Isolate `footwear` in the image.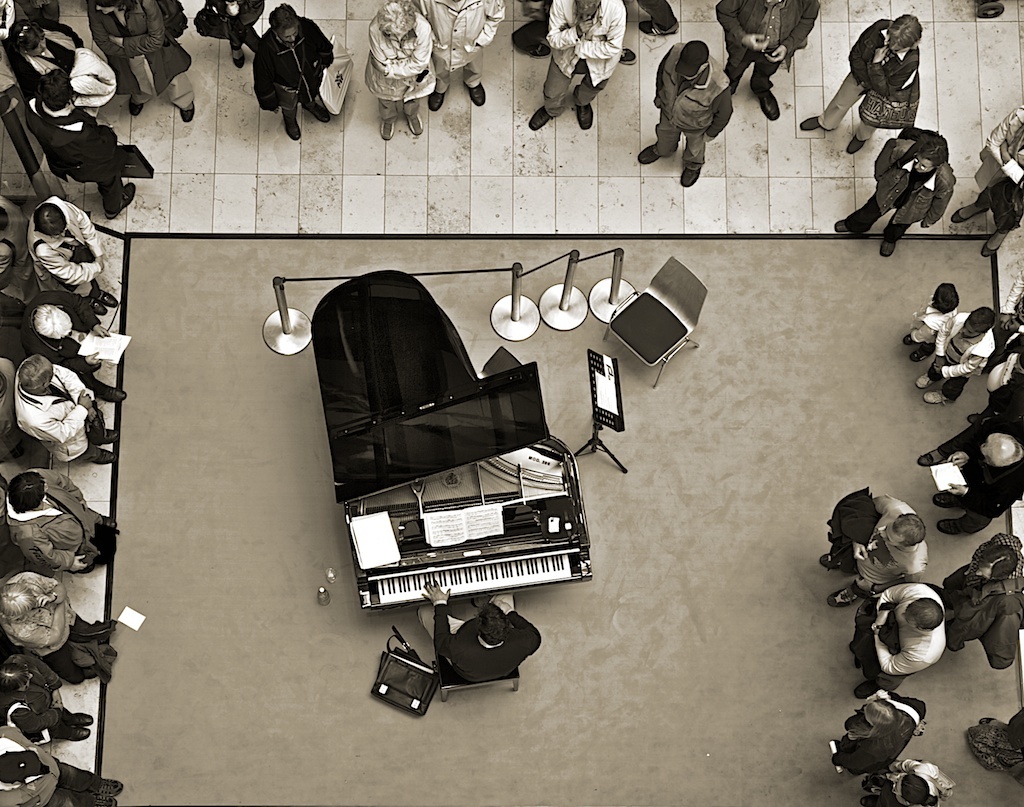
Isolated region: (x1=127, y1=101, x2=144, y2=121).
